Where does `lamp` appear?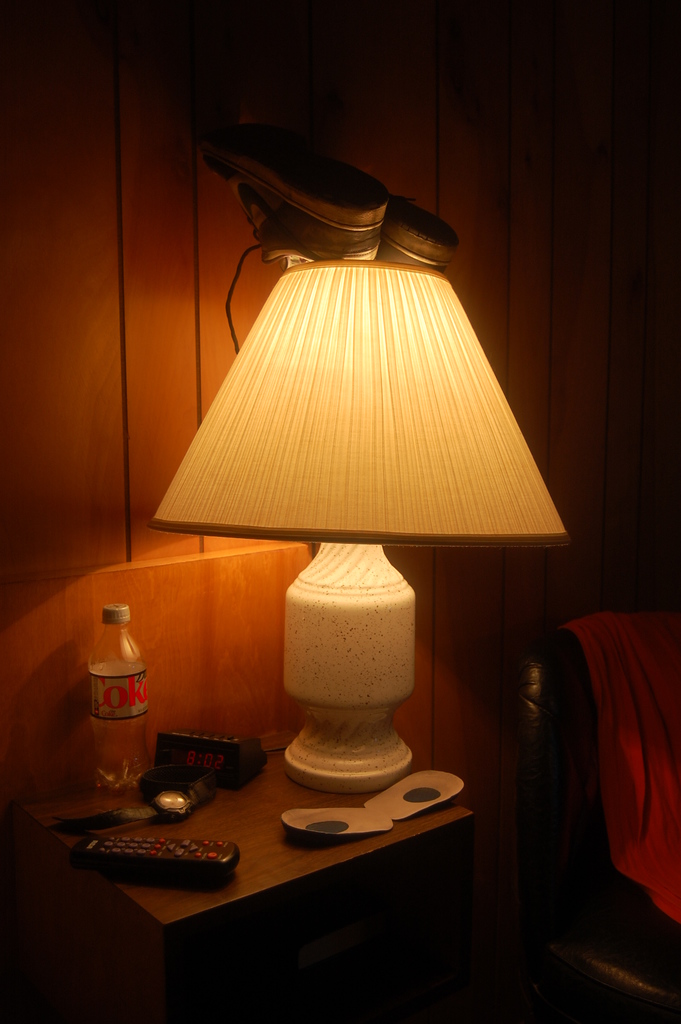
Appears at bbox=[151, 262, 572, 798].
